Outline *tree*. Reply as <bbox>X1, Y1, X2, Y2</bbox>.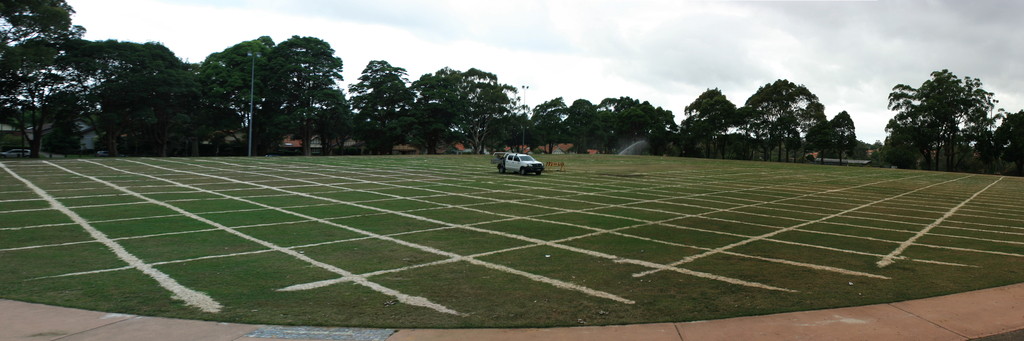
<bbox>63, 44, 176, 159</bbox>.
